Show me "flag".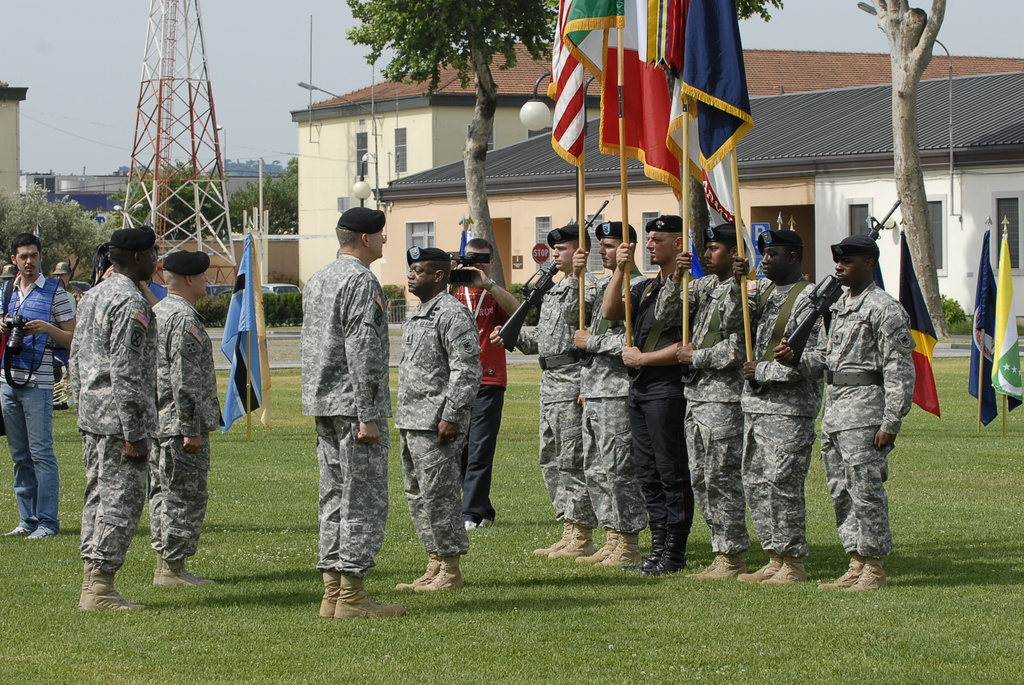
"flag" is here: crop(884, 224, 954, 424).
